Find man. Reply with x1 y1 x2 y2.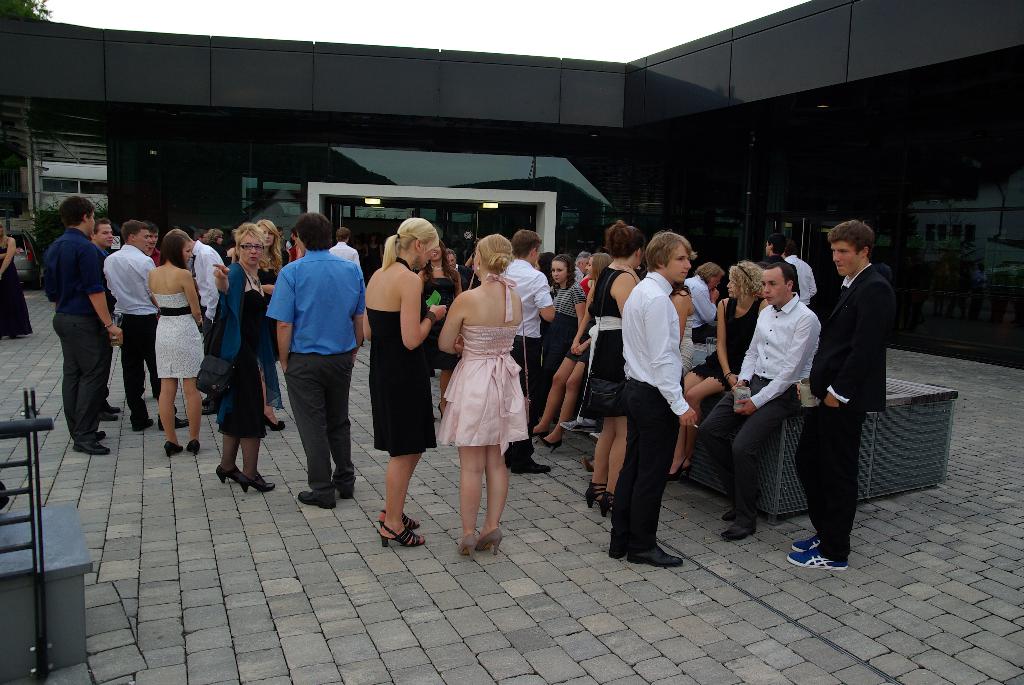
787 220 897 571.
